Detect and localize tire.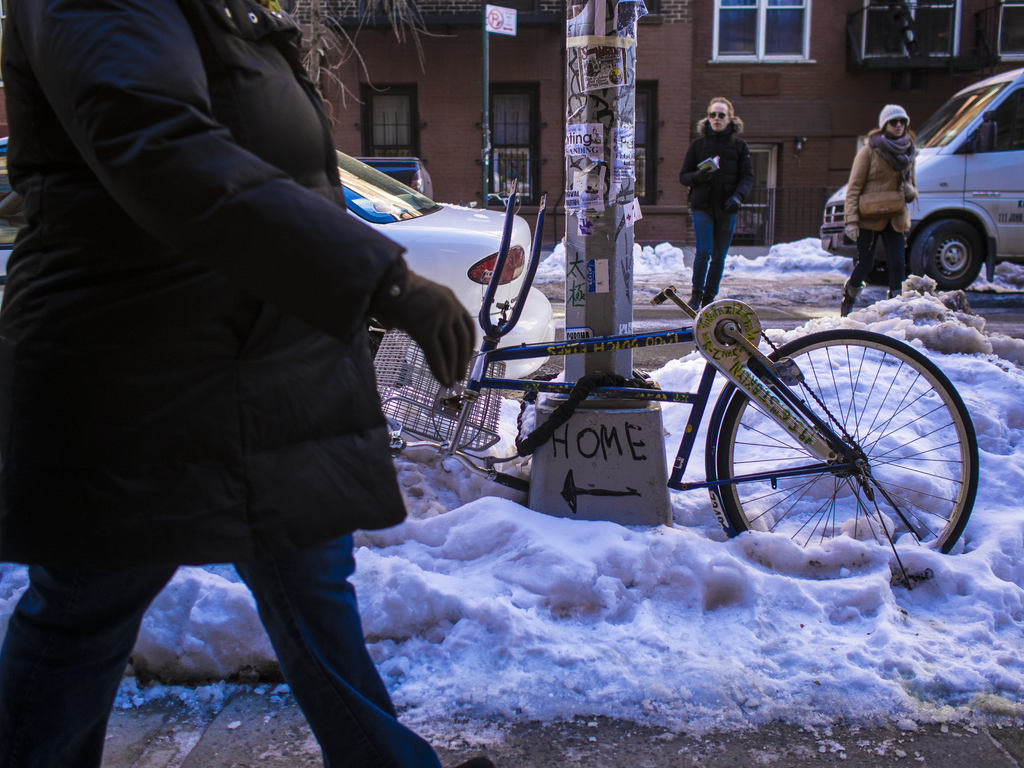
Localized at rect(708, 302, 959, 567).
